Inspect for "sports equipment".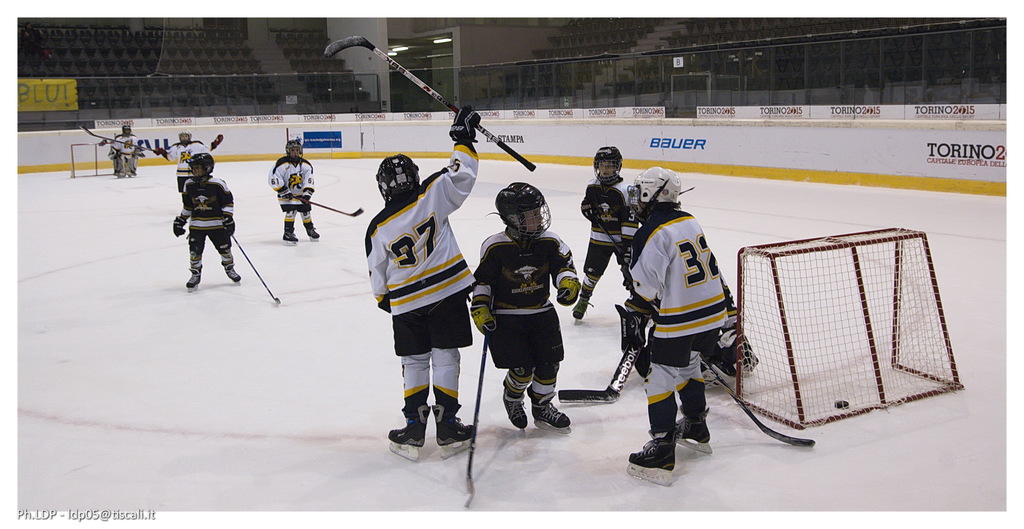
Inspection: crop(176, 127, 192, 147).
